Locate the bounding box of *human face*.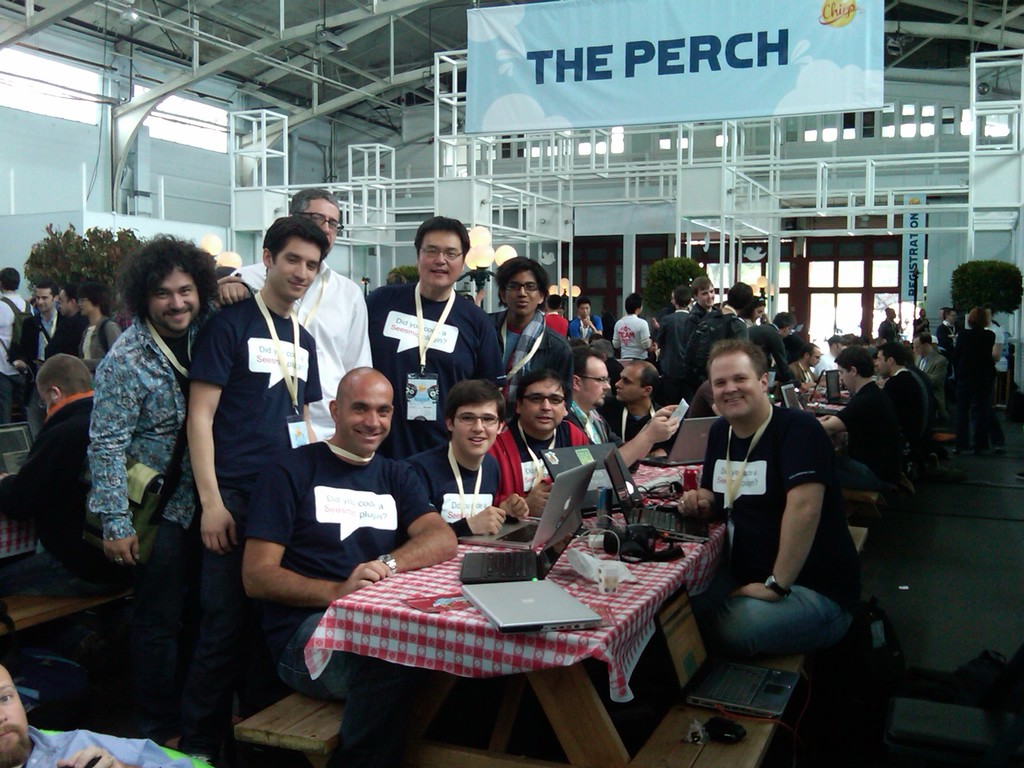
Bounding box: <region>581, 303, 592, 316</region>.
